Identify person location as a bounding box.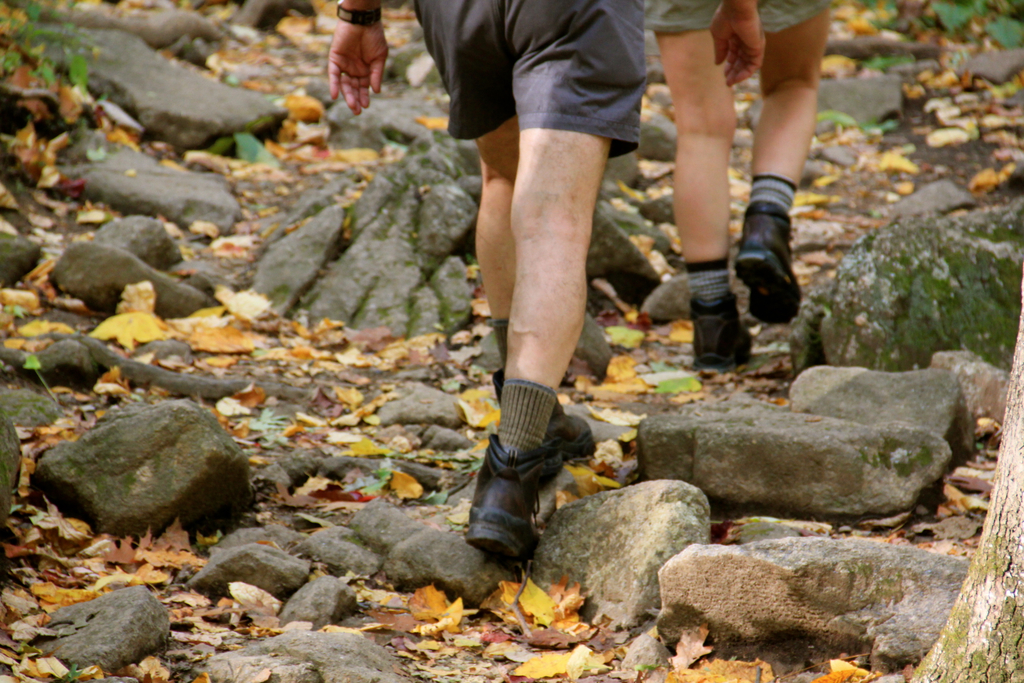
detection(635, 0, 839, 388).
